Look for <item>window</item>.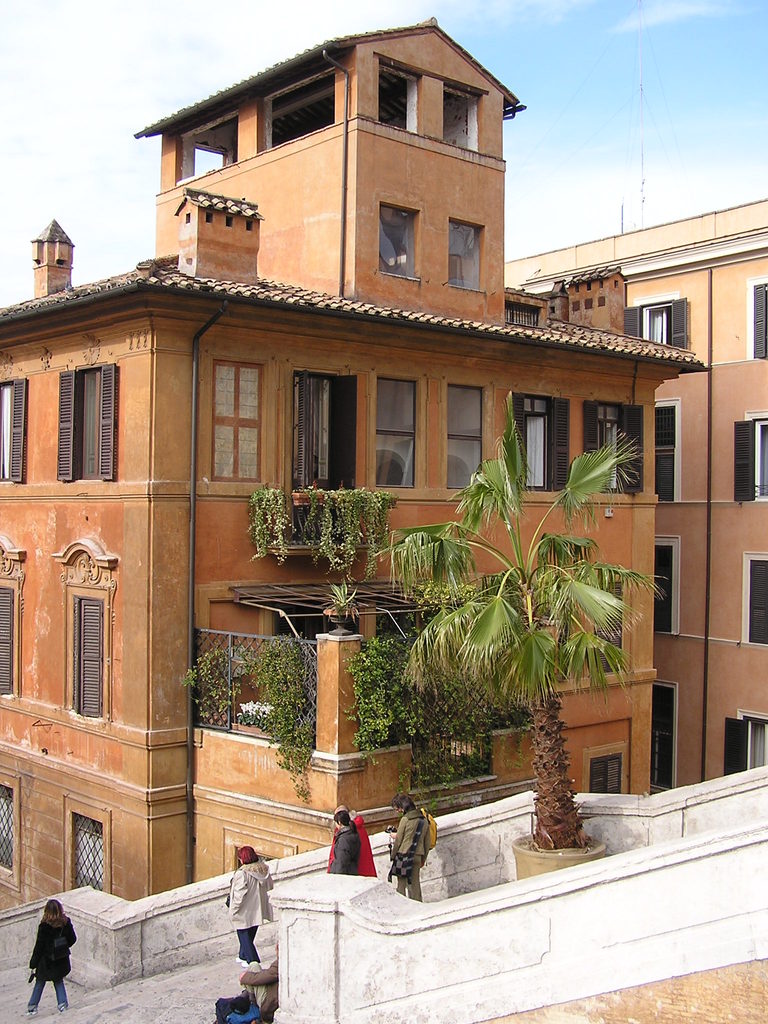
Found: 218 828 300 876.
